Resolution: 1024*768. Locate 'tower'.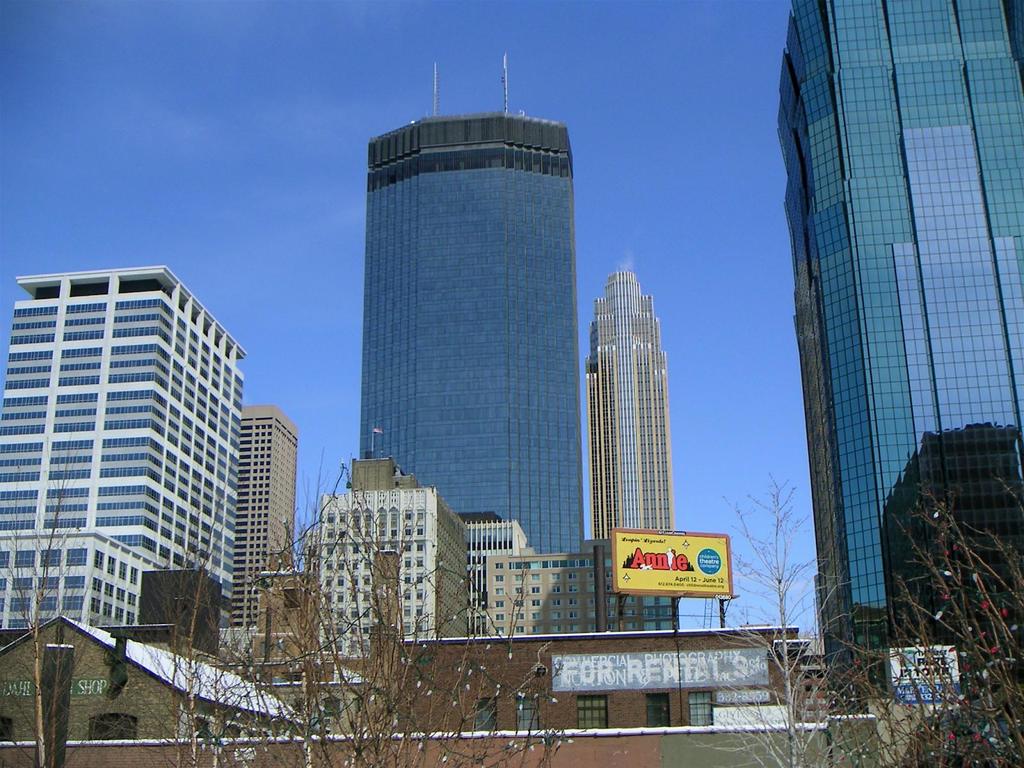
332, 74, 606, 572.
